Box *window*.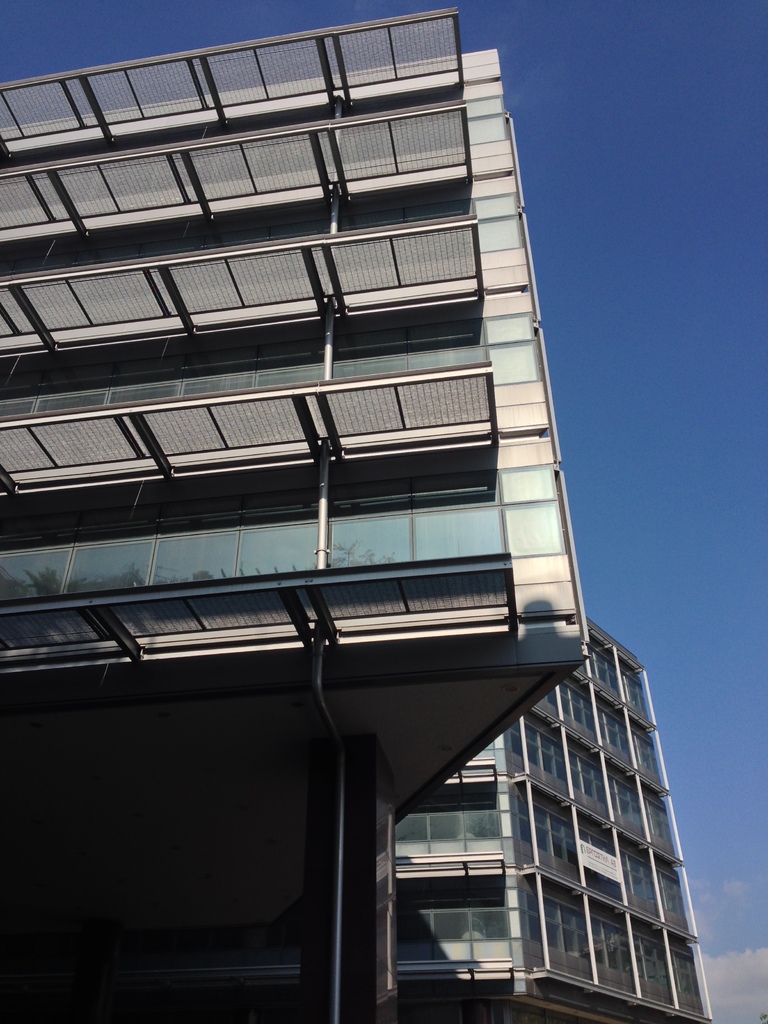
pyautogui.locateOnScreen(659, 867, 694, 921).
